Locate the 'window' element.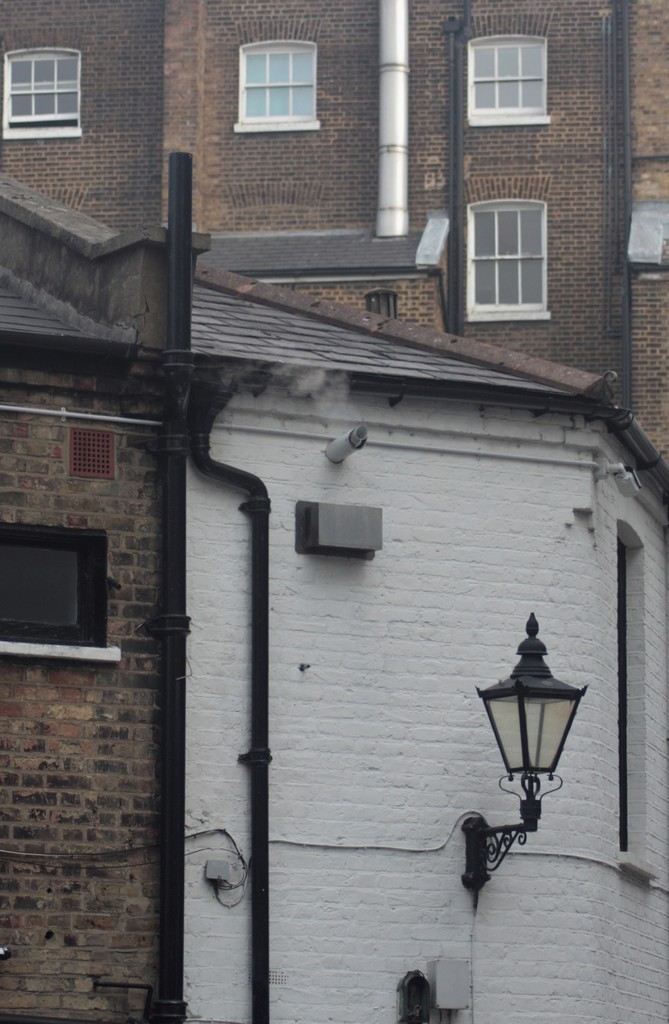
Element bbox: x1=1, y1=35, x2=78, y2=134.
